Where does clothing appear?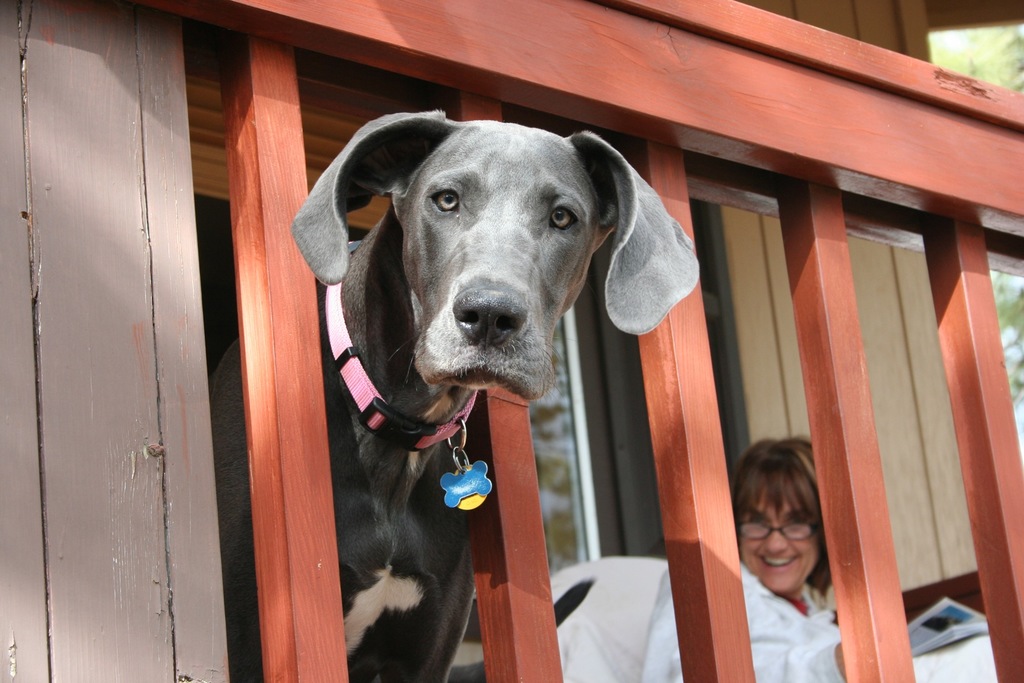
Appears at box(636, 548, 850, 682).
